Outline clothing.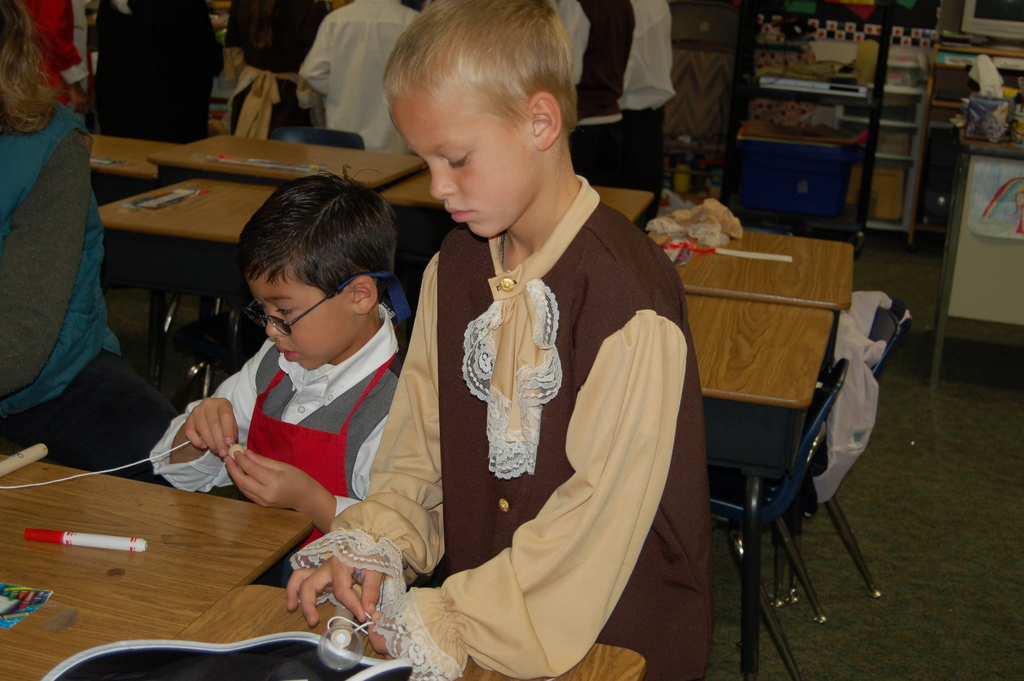
Outline: box(0, 99, 117, 439).
